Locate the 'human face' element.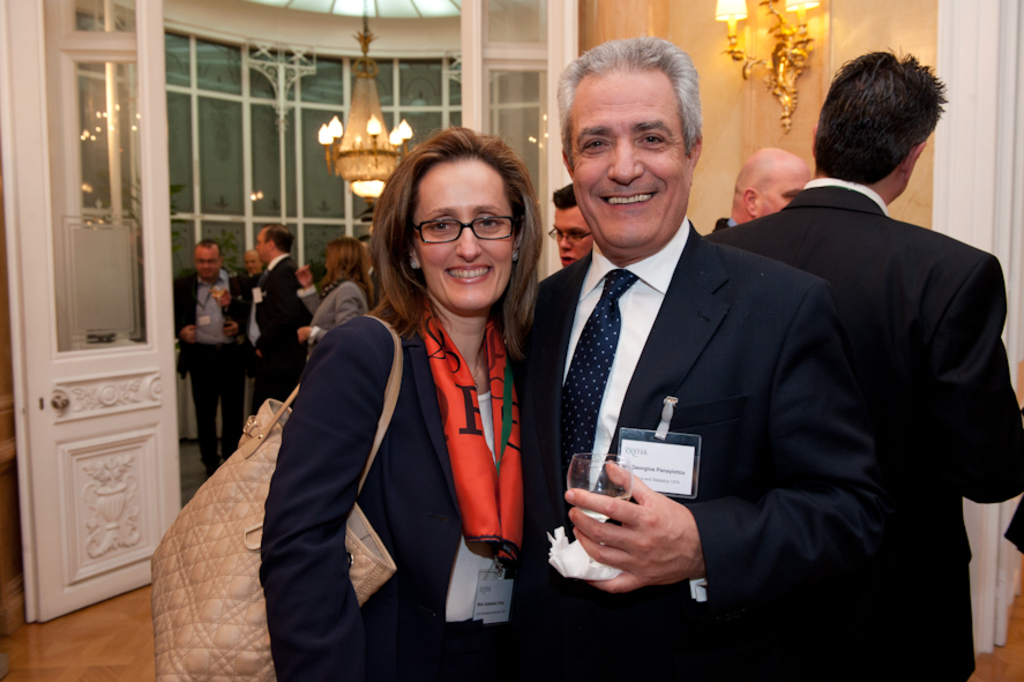
Element bbox: 241:250:261:276.
